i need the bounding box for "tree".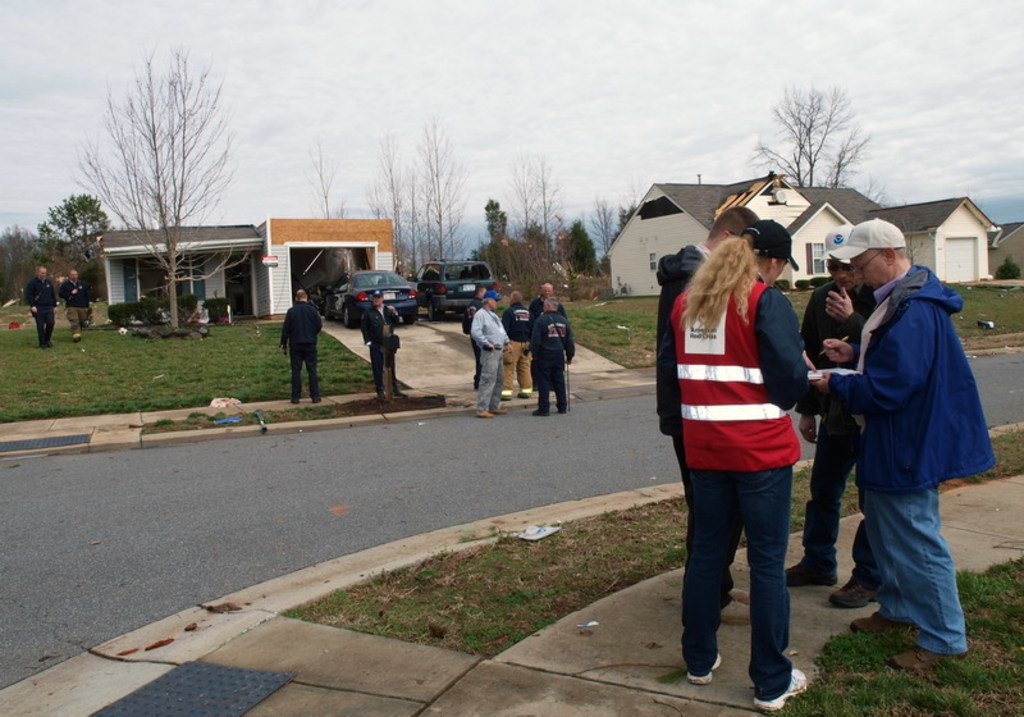
Here it is: bbox=[901, 219, 923, 271].
